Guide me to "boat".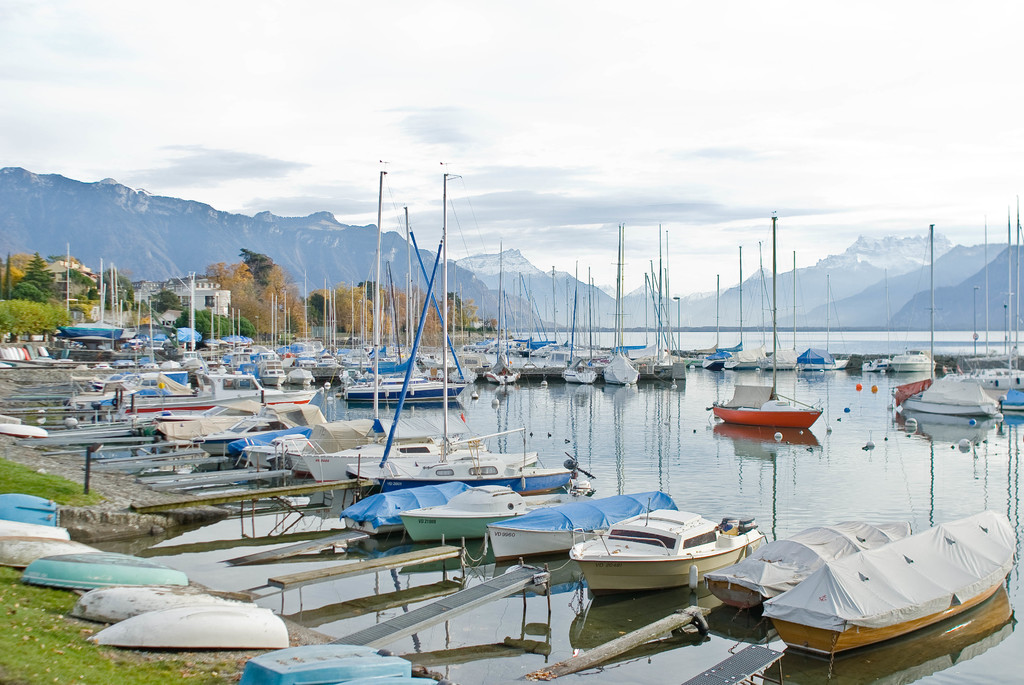
Guidance: box(0, 521, 72, 540).
